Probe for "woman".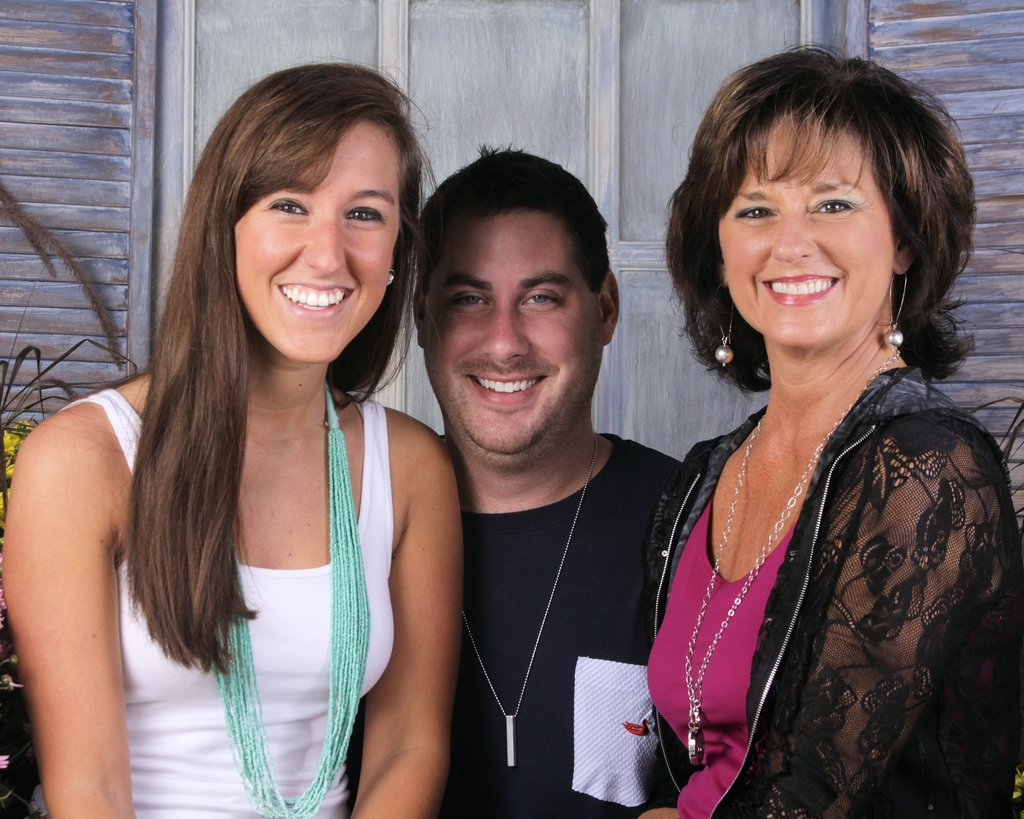
Probe result: (x1=605, y1=44, x2=1020, y2=807).
